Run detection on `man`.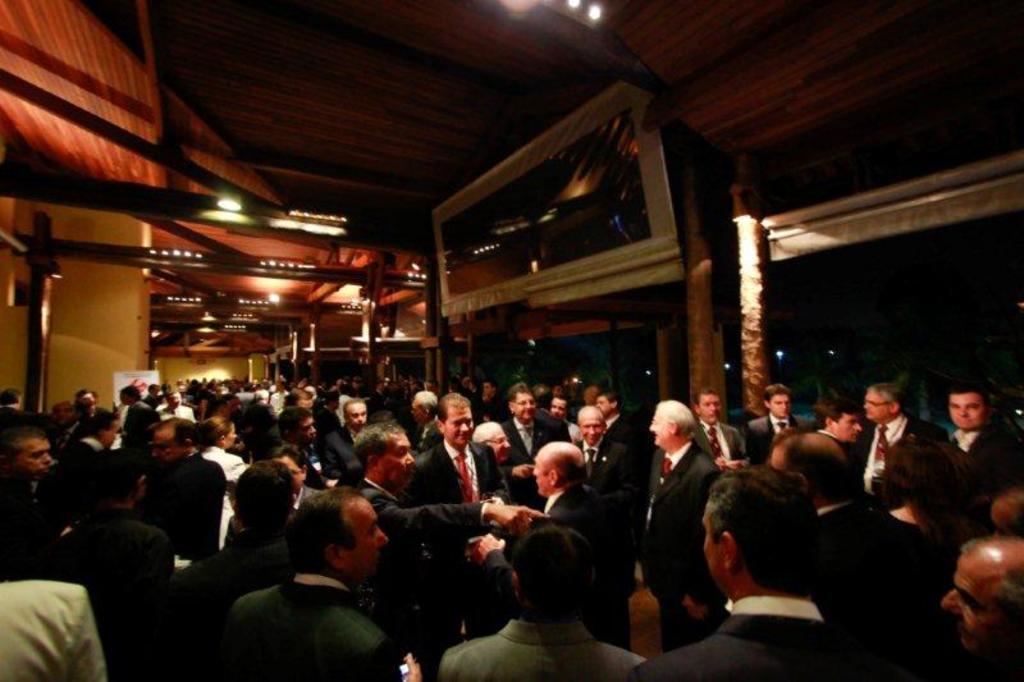
Result: rect(748, 377, 803, 466).
